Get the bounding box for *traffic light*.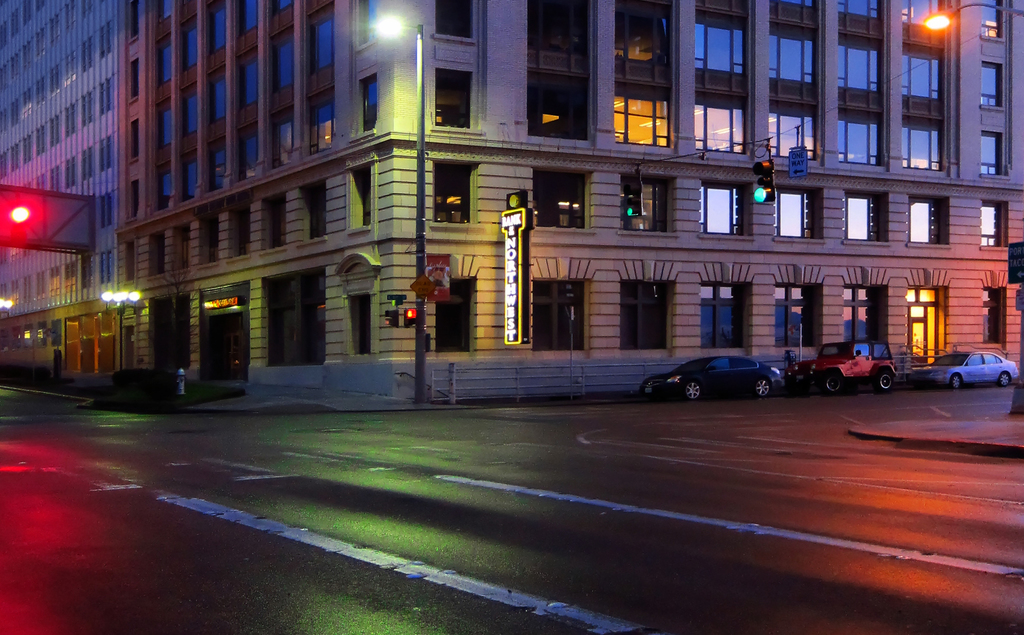
(751,155,774,202).
